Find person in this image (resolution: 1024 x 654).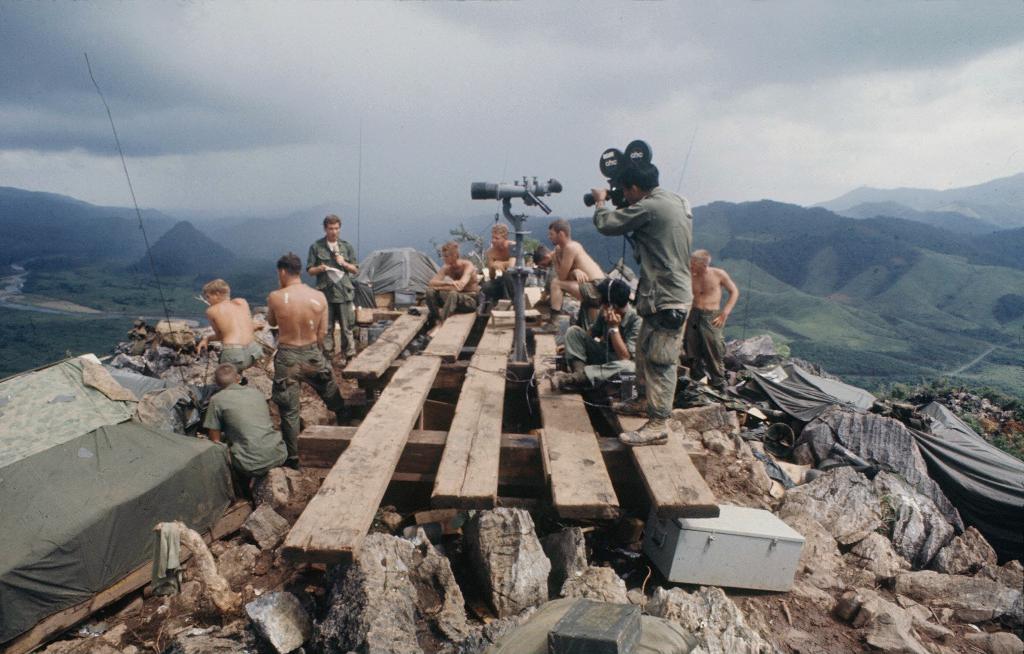
x1=259, y1=250, x2=356, y2=470.
